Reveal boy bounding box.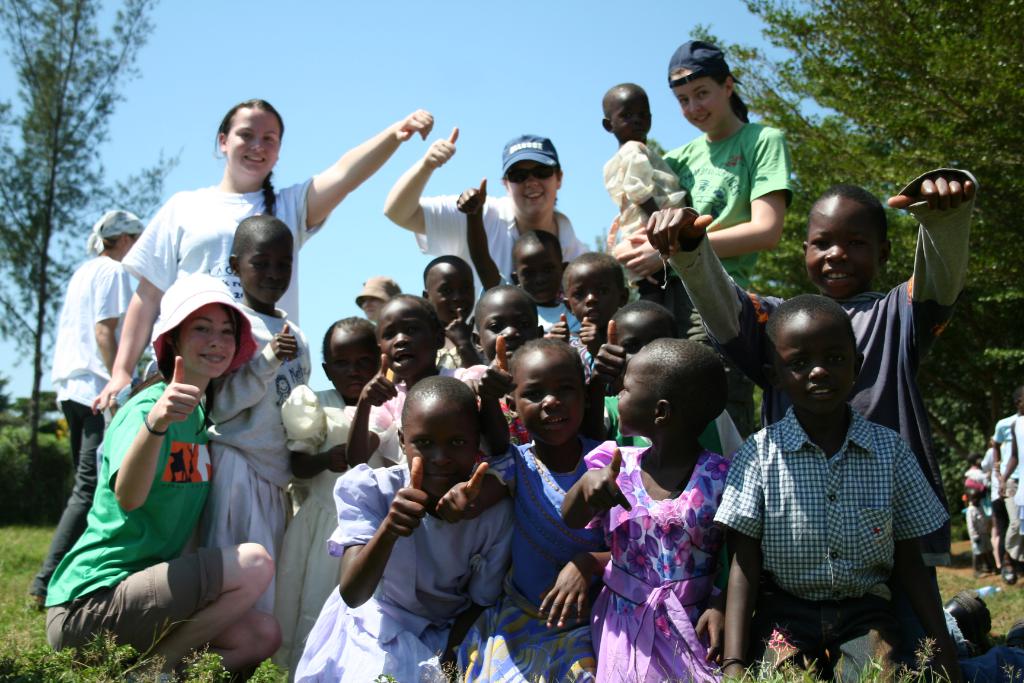
Revealed: 472,283,631,459.
